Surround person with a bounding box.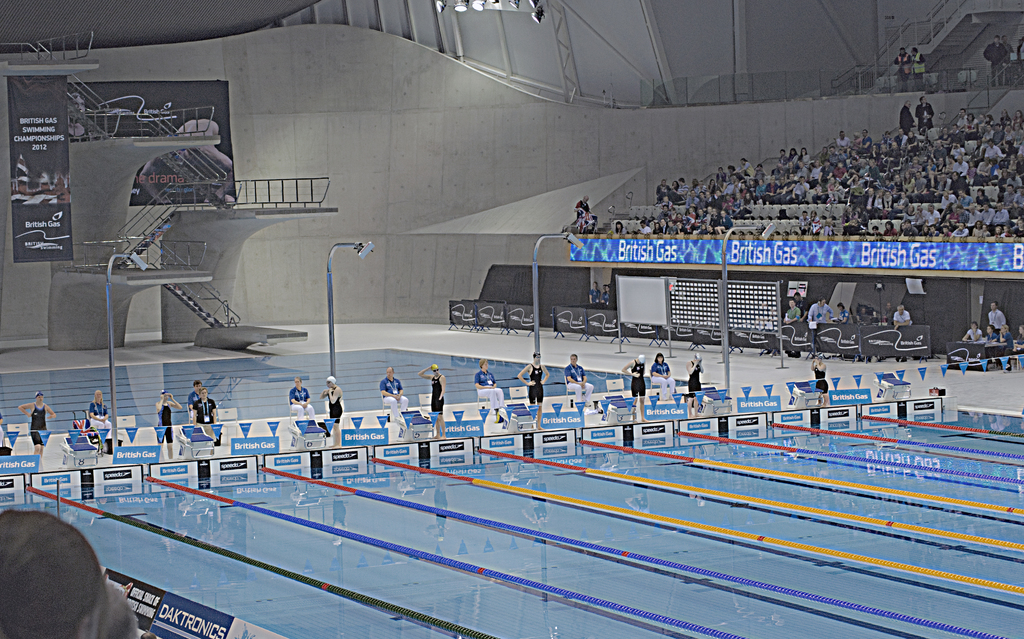
BBox(811, 352, 829, 408).
